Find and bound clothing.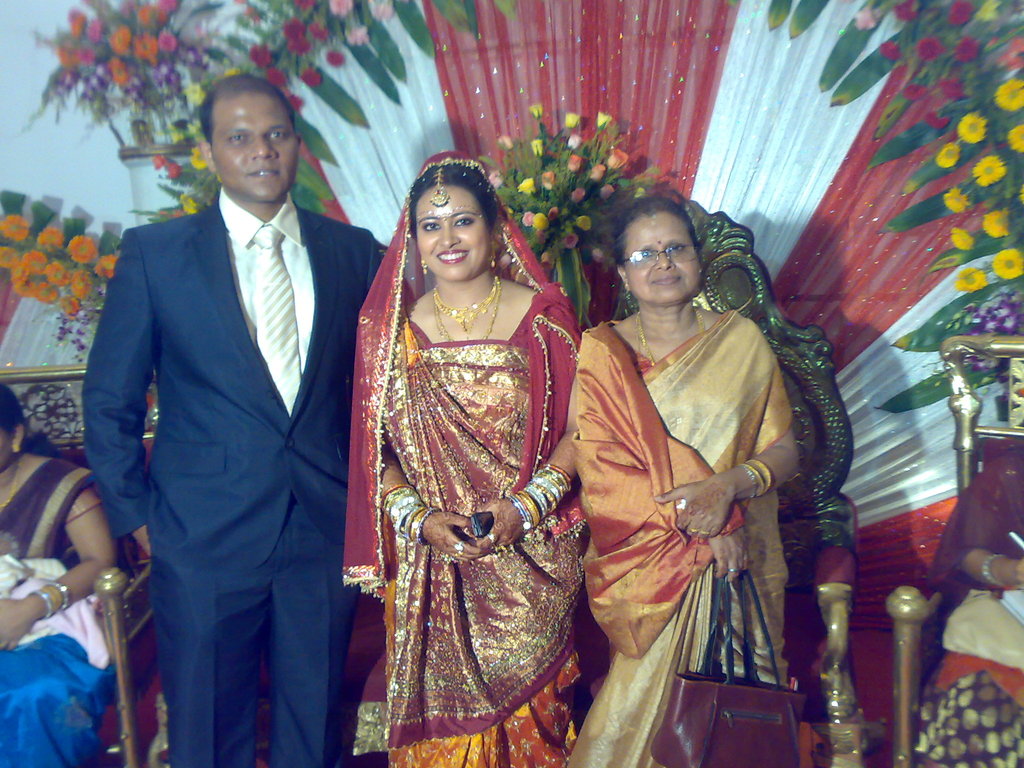
Bound: detection(0, 456, 122, 767).
